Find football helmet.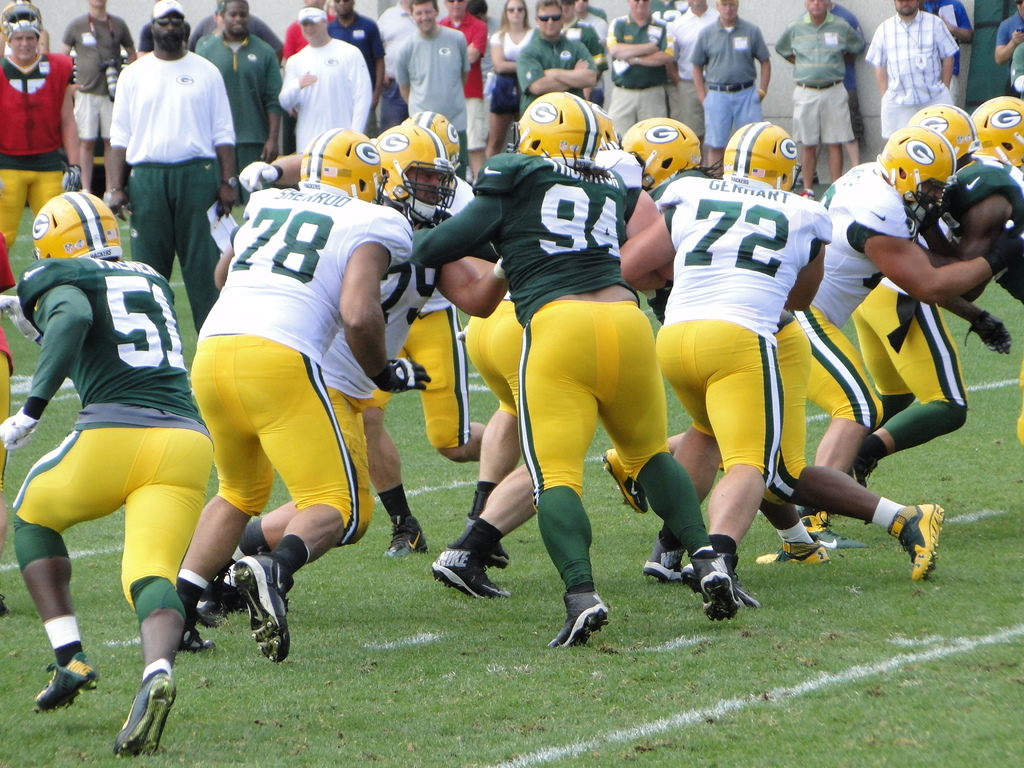
(left=31, top=188, right=137, bottom=259).
